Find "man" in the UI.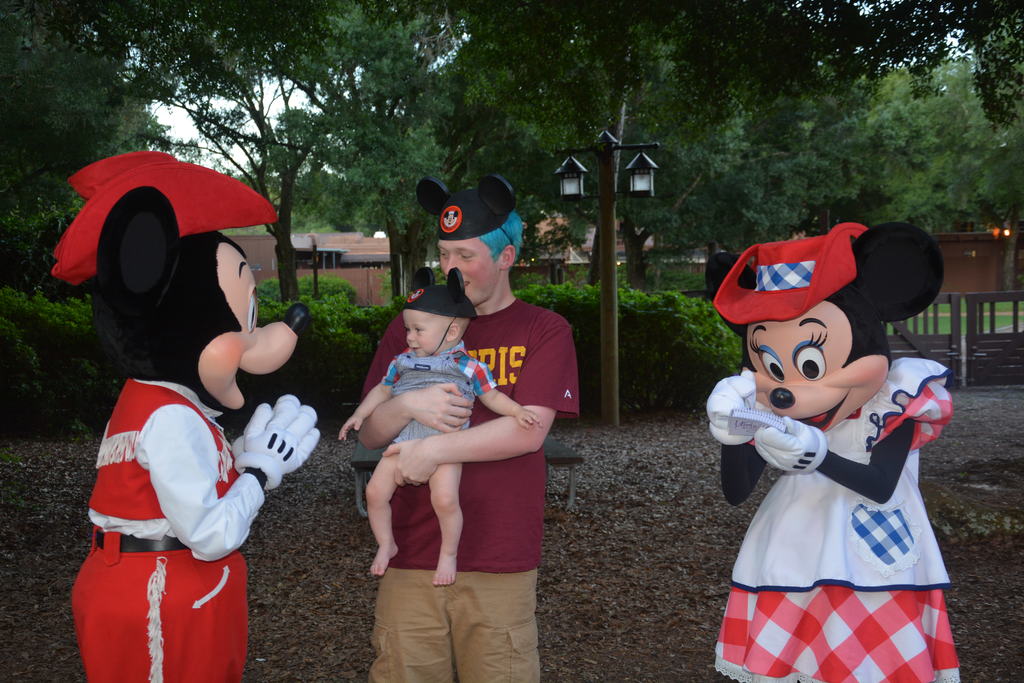
UI element at 378, 191, 588, 641.
